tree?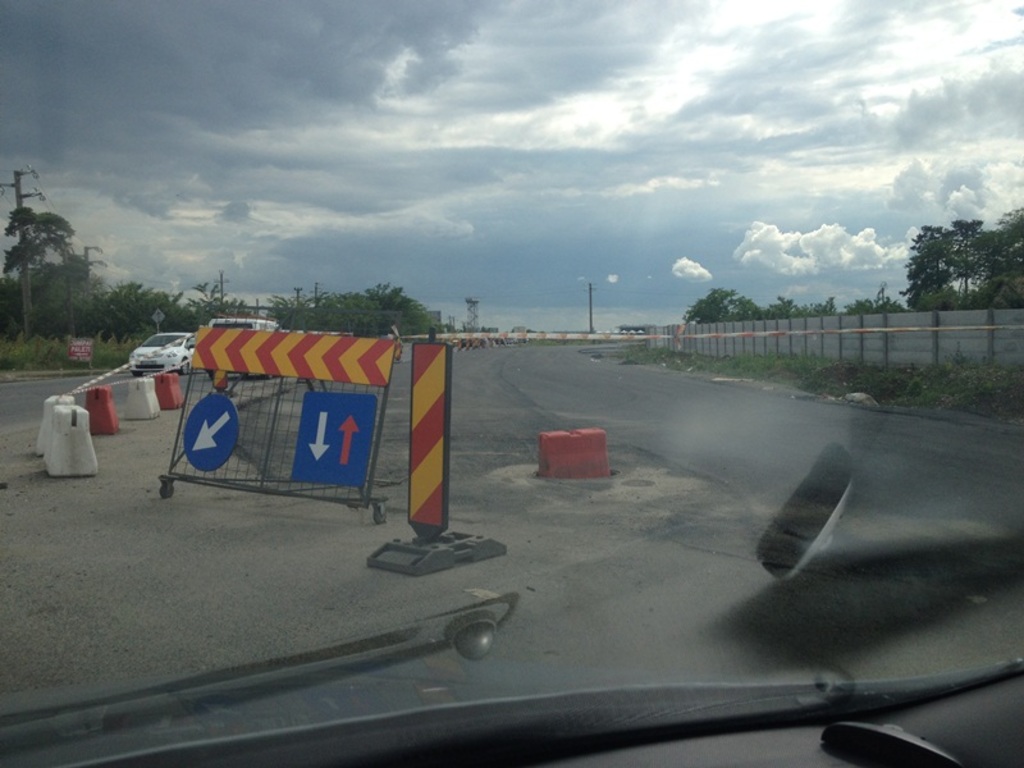
[831, 282, 904, 329]
